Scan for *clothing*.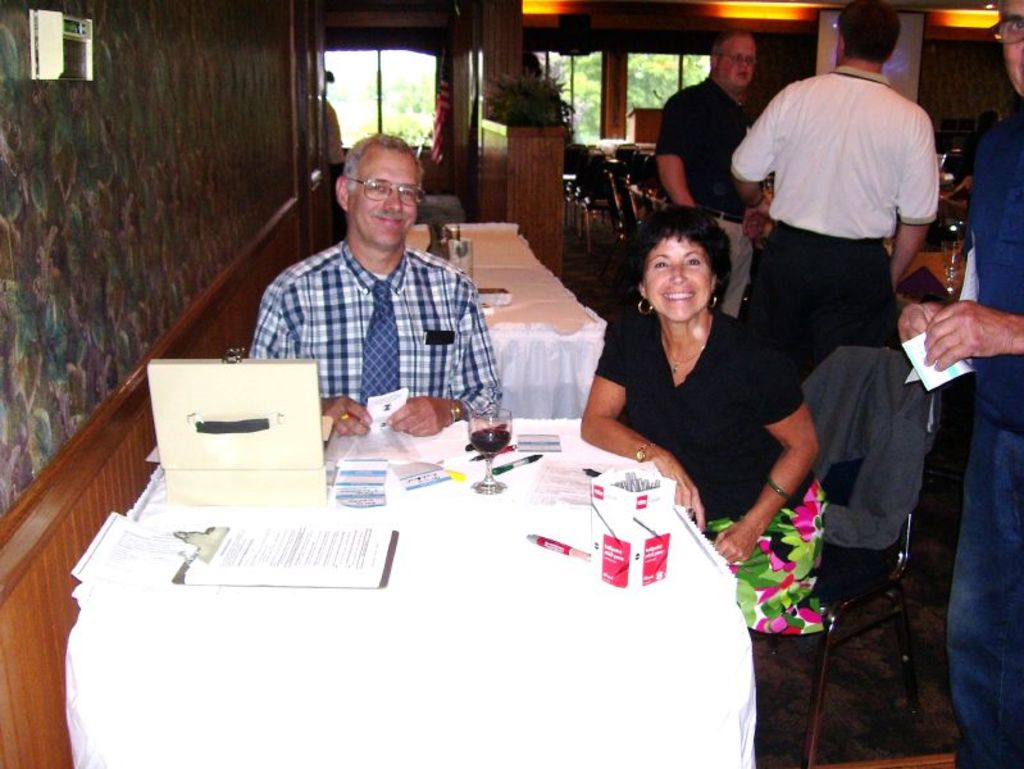
Scan result: [657,76,757,318].
